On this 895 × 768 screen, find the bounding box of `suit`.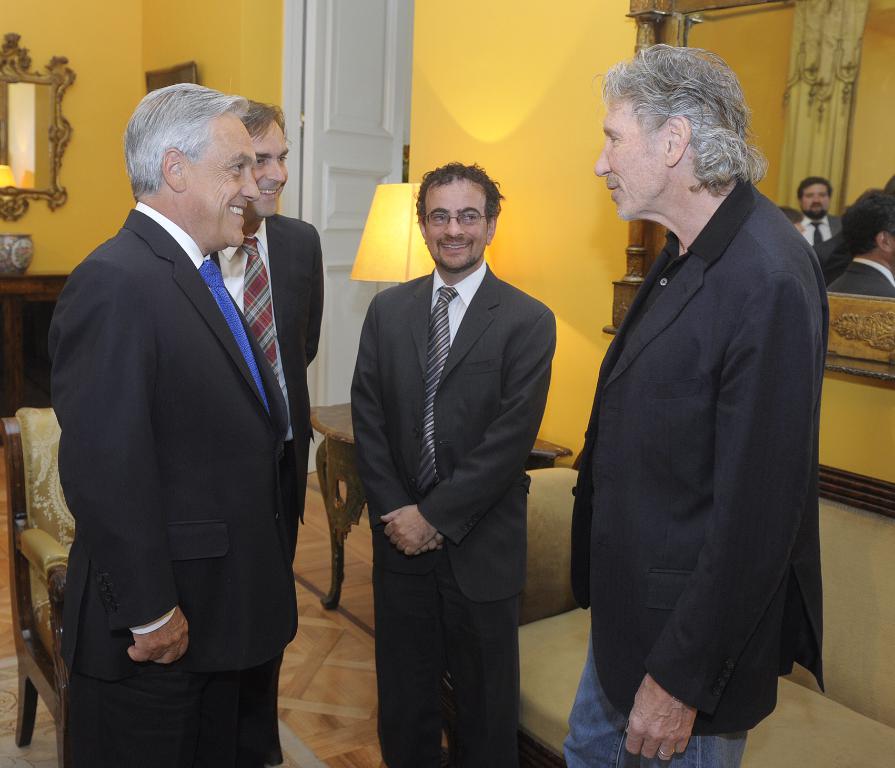
Bounding box: l=200, t=213, r=325, b=523.
